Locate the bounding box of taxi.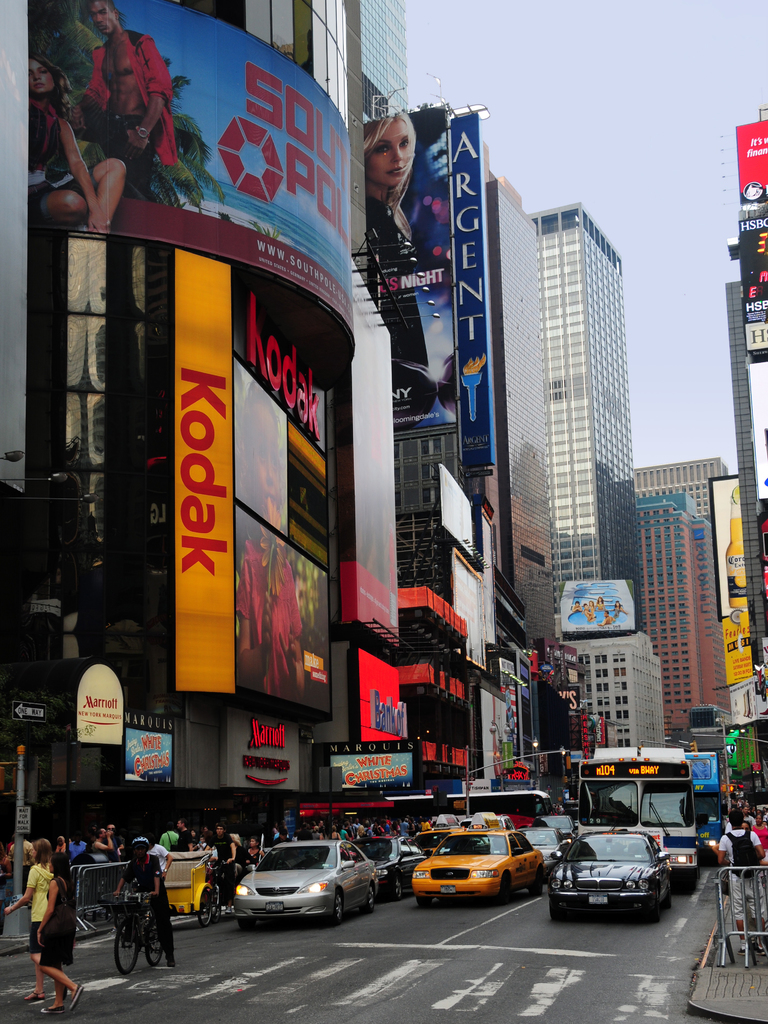
Bounding box: 410 825 466 858.
